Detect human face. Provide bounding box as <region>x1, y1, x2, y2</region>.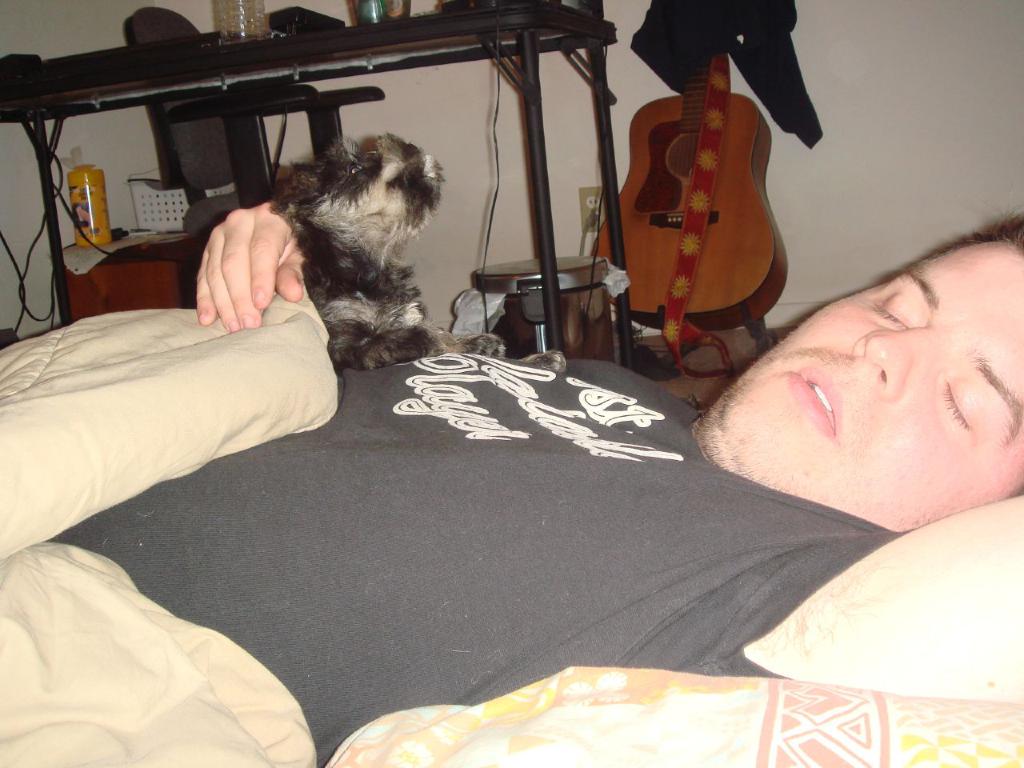
<region>702, 234, 1023, 537</region>.
